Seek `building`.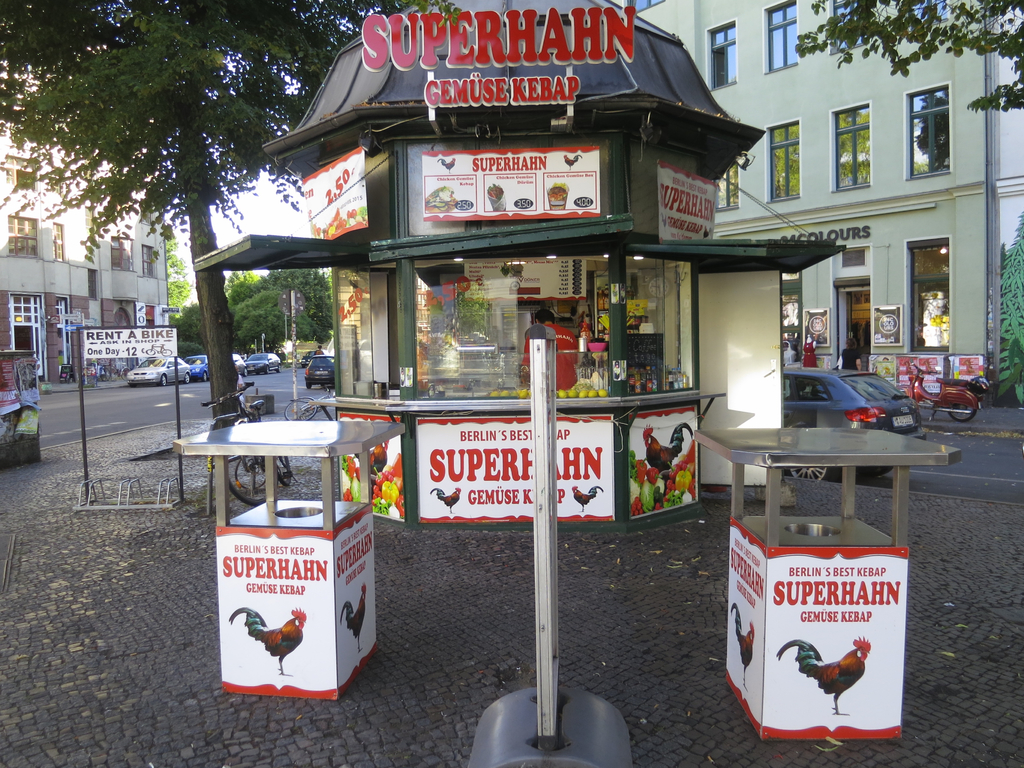
0/57/173/389.
